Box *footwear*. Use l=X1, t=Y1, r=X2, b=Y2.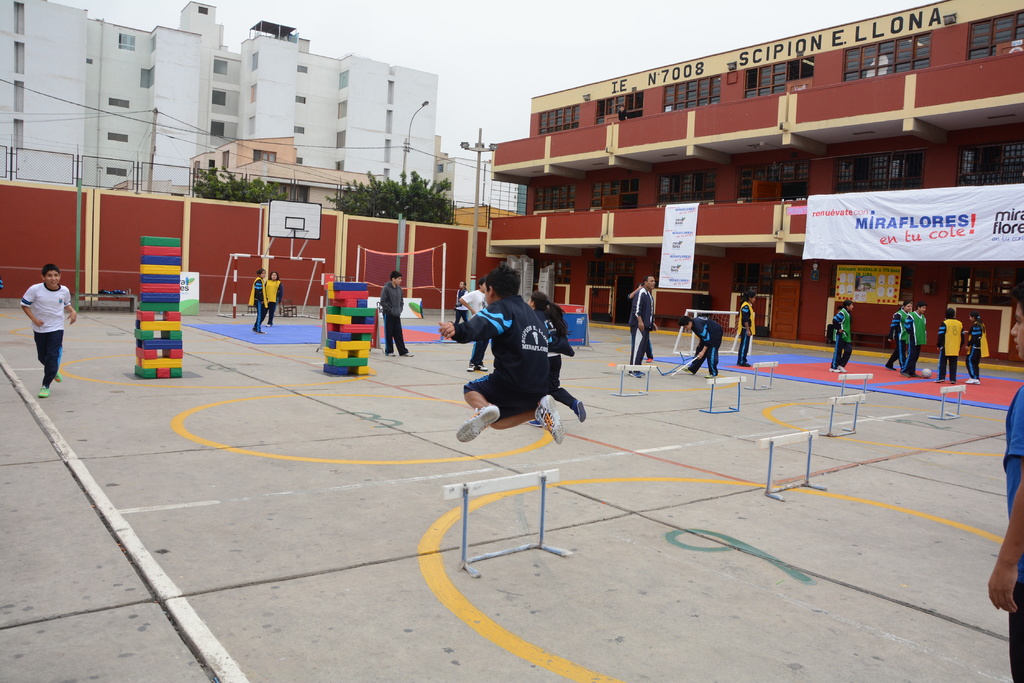
l=828, t=368, r=839, b=373.
